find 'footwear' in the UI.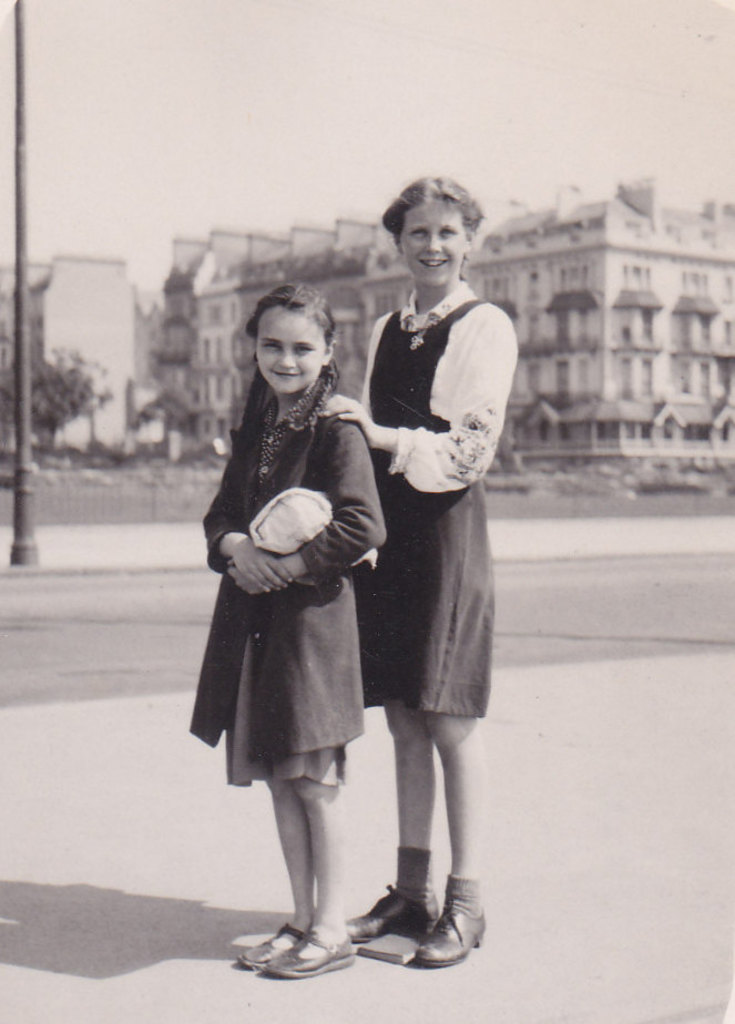
UI element at [x1=286, y1=871, x2=474, y2=975].
